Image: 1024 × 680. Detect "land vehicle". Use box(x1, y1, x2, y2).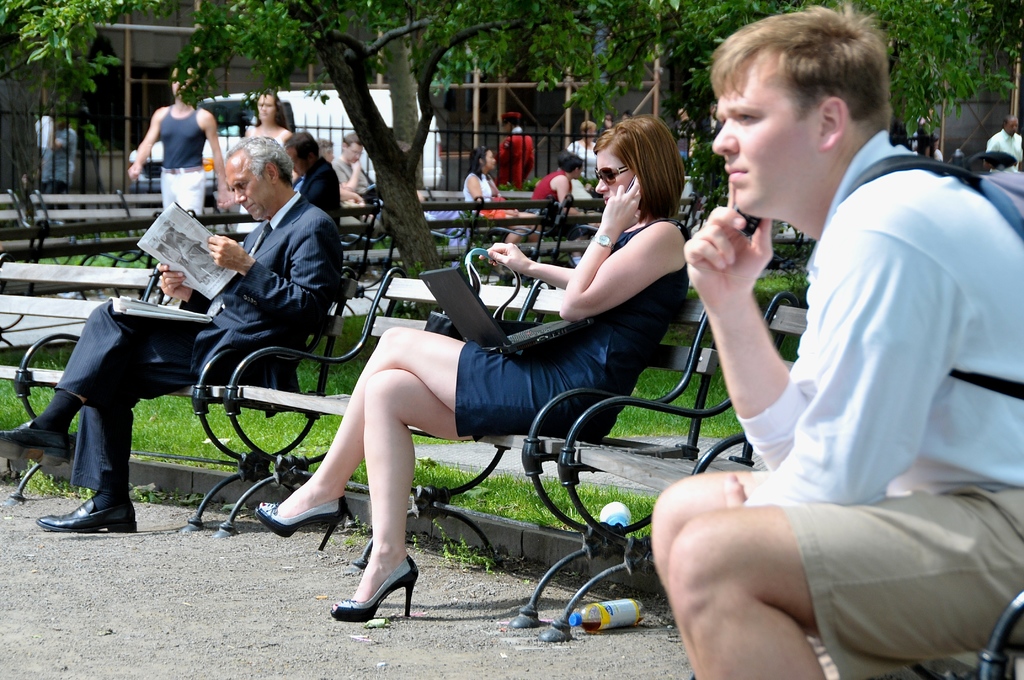
box(134, 92, 447, 185).
